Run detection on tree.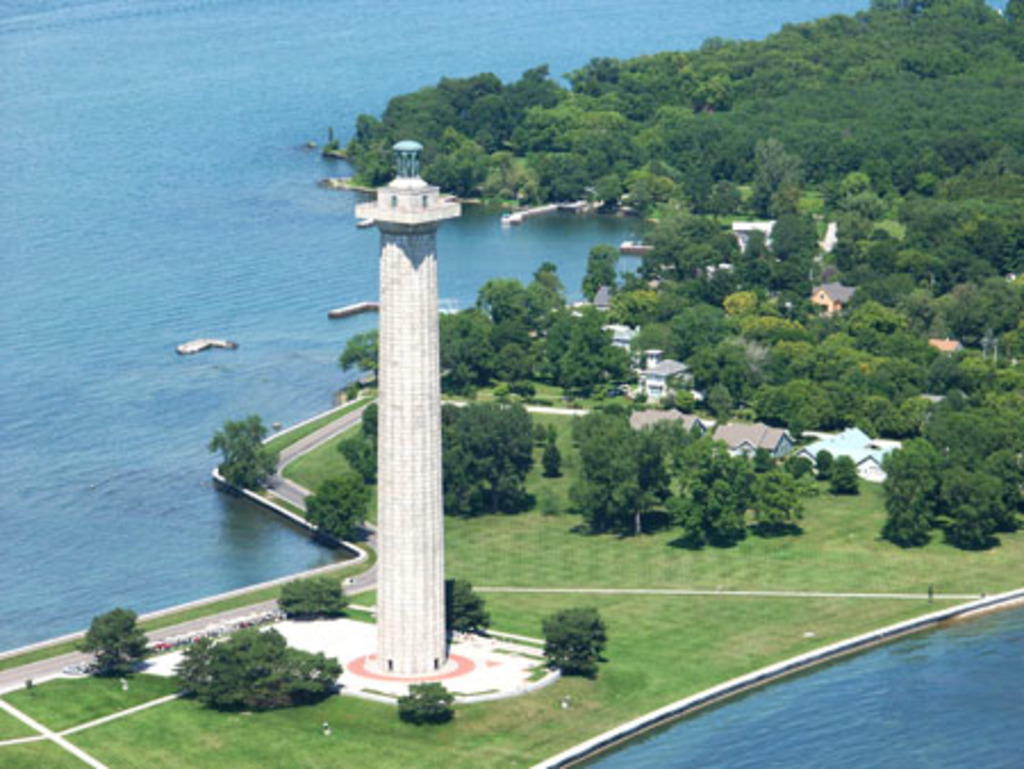
Result: (left=567, top=407, right=664, bottom=532).
